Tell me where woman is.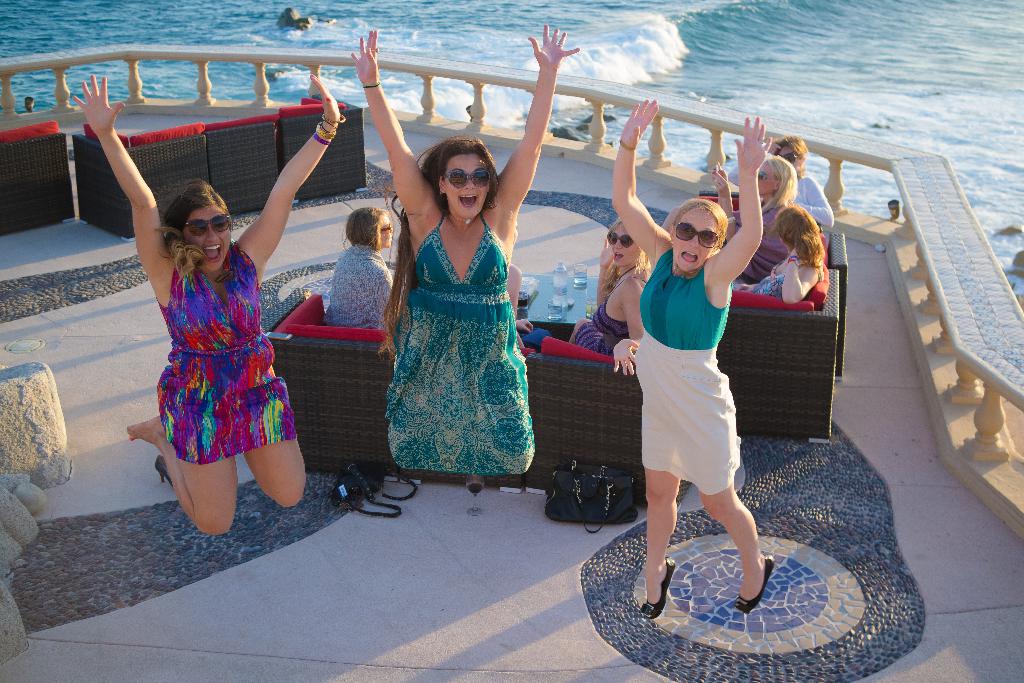
woman is at bbox(606, 92, 774, 613).
